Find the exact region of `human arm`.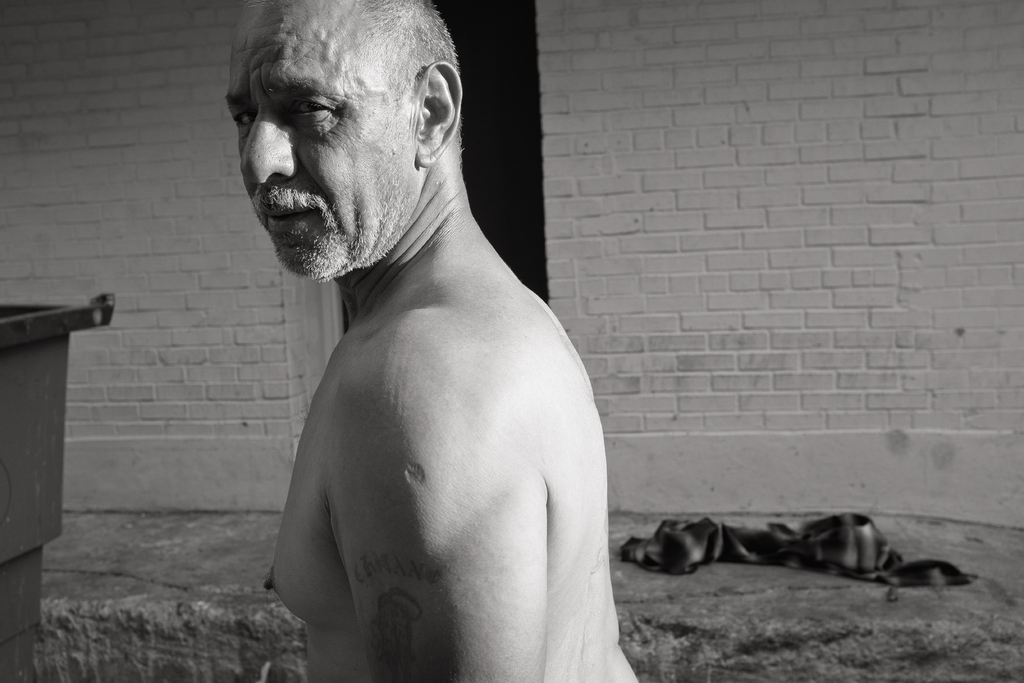
Exact region: x1=332 y1=309 x2=551 y2=678.
